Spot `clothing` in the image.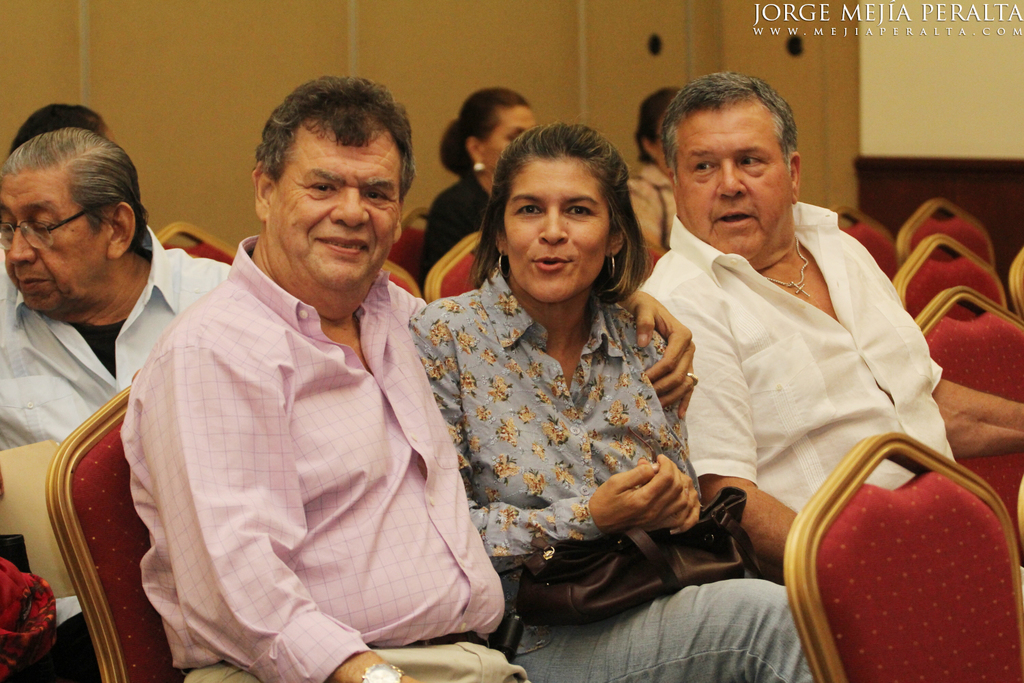
`clothing` found at {"left": 148, "top": 242, "right": 472, "bottom": 658}.
